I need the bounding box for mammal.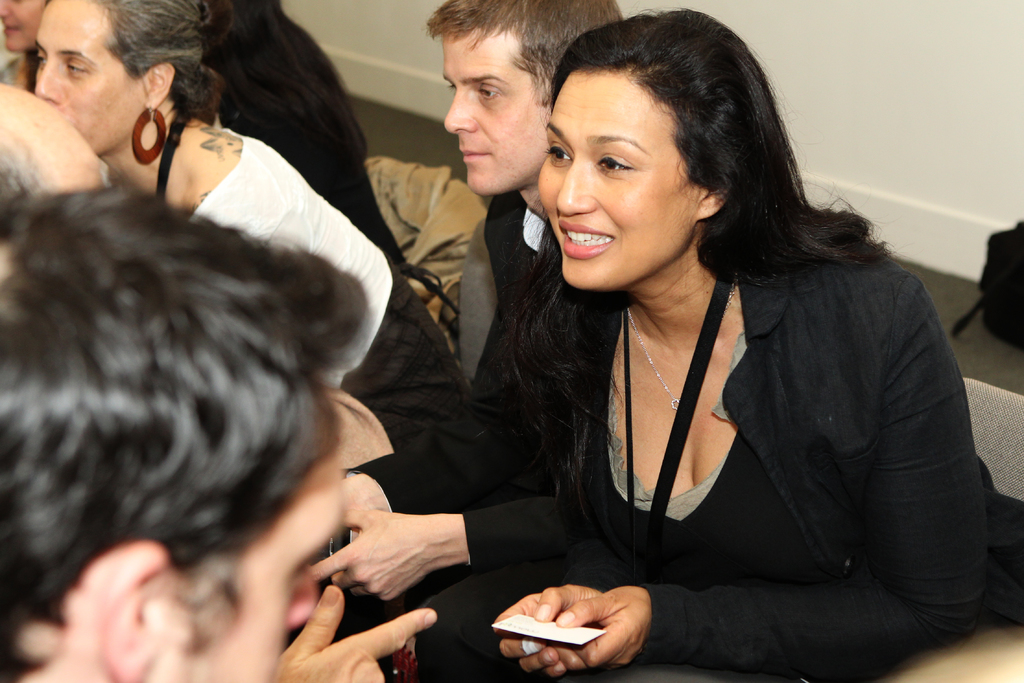
Here it is: (left=0, top=0, right=53, bottom=89).
